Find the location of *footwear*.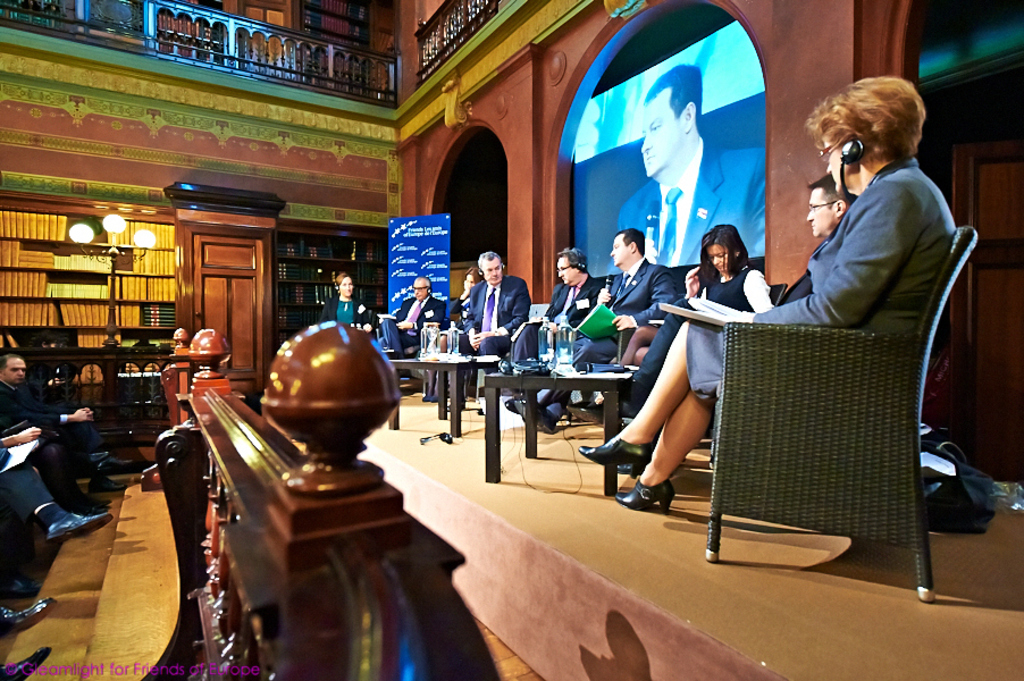
Location: <box>77,496,114,507</box>.
